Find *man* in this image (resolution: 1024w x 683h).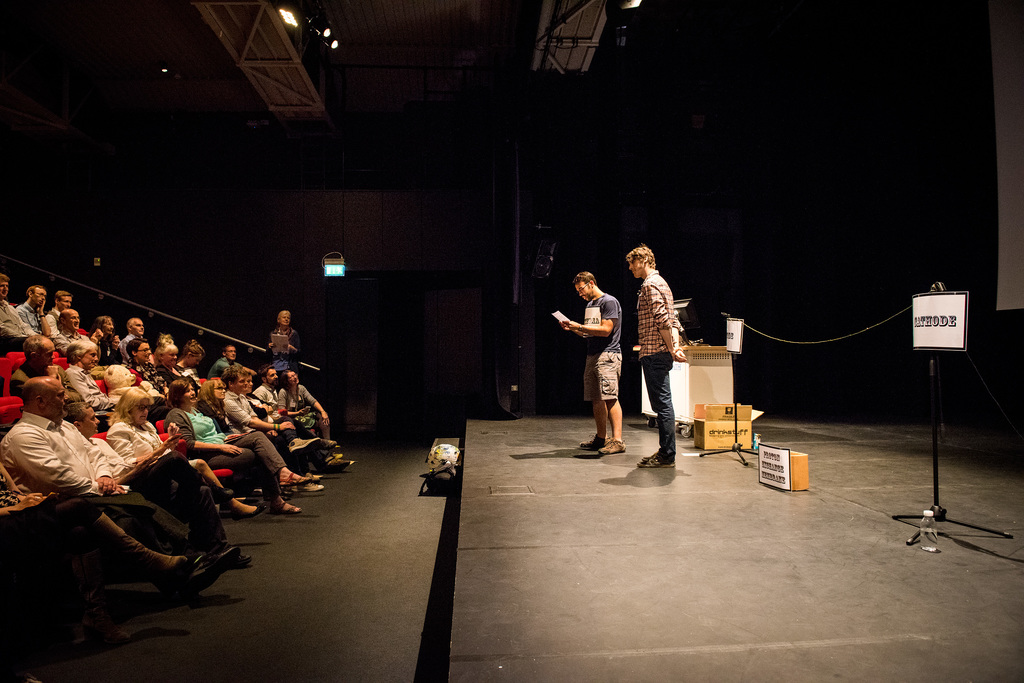
(x1=266, y1=305, x2=300, y2=373).
